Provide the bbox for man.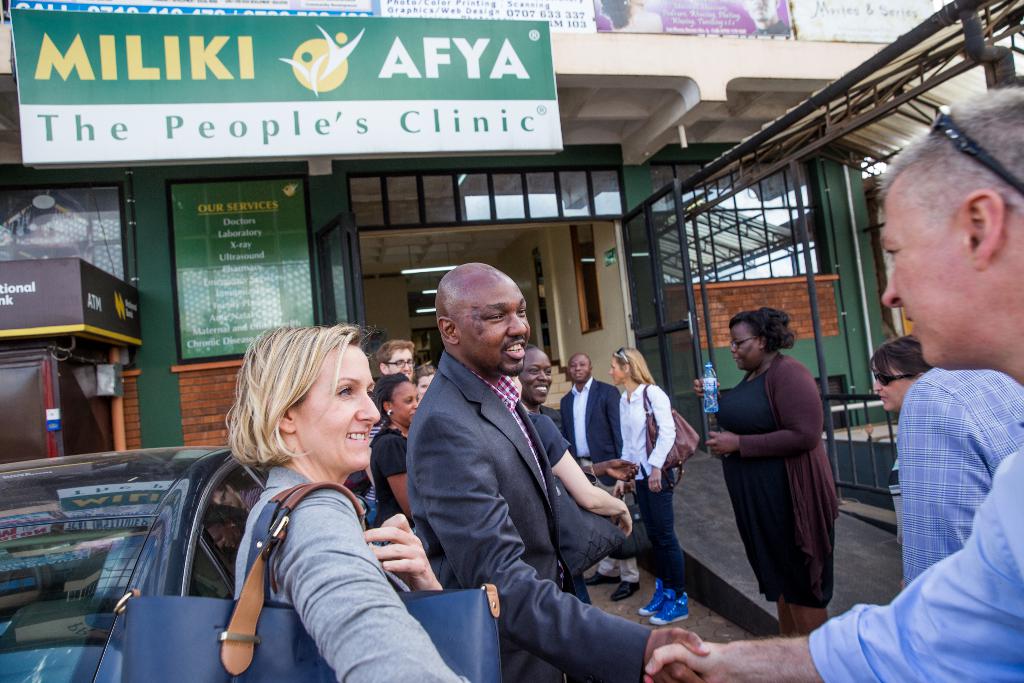
Rect(559, 354, 644, 601).
